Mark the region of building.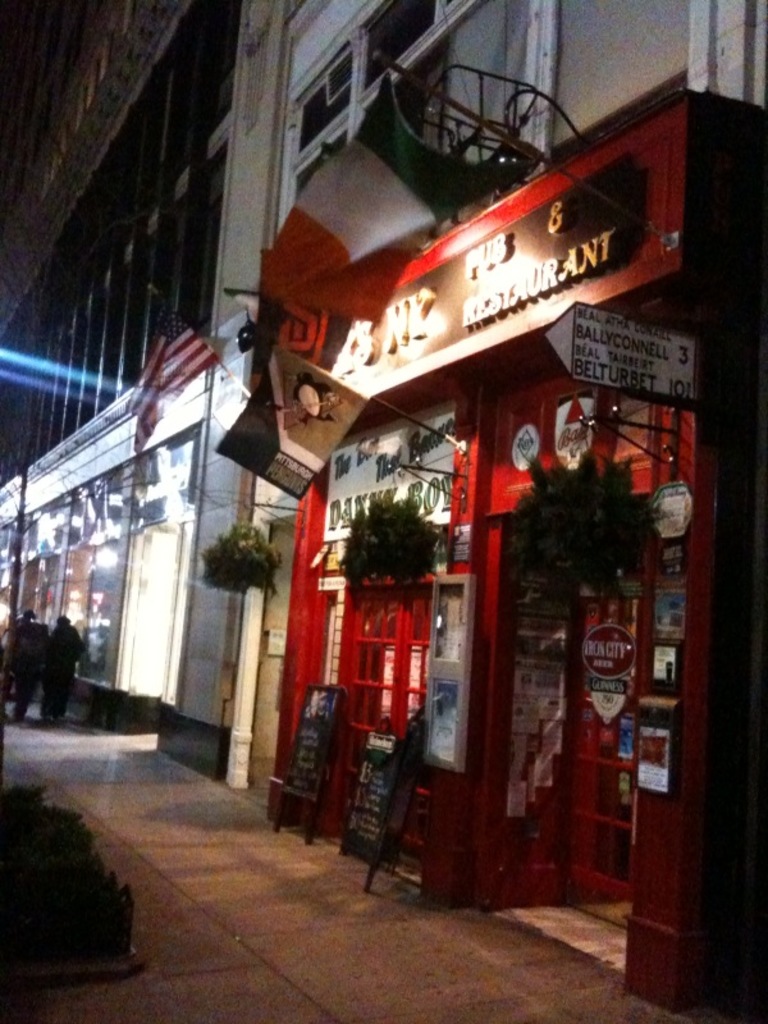
Region: <bbox>159, 0, 767, 1009</bbox>.
